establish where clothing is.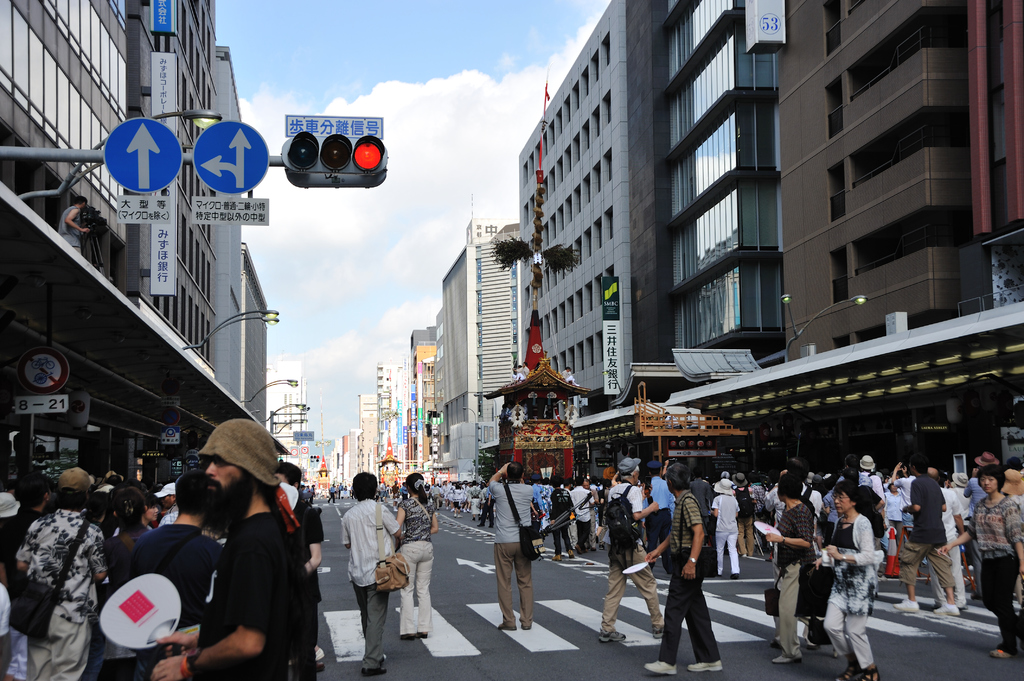
Established at (345,502,401,587).
